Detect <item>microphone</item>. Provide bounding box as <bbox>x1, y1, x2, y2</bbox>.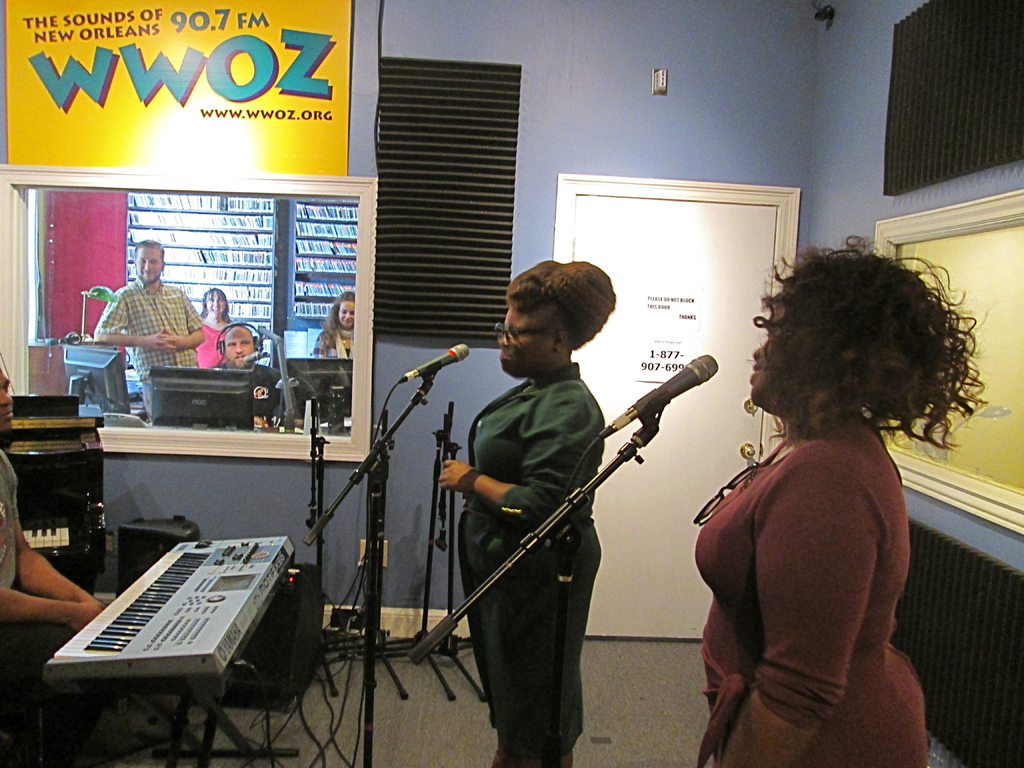
<bbox>392, 338, 471, 384</bbox>.
